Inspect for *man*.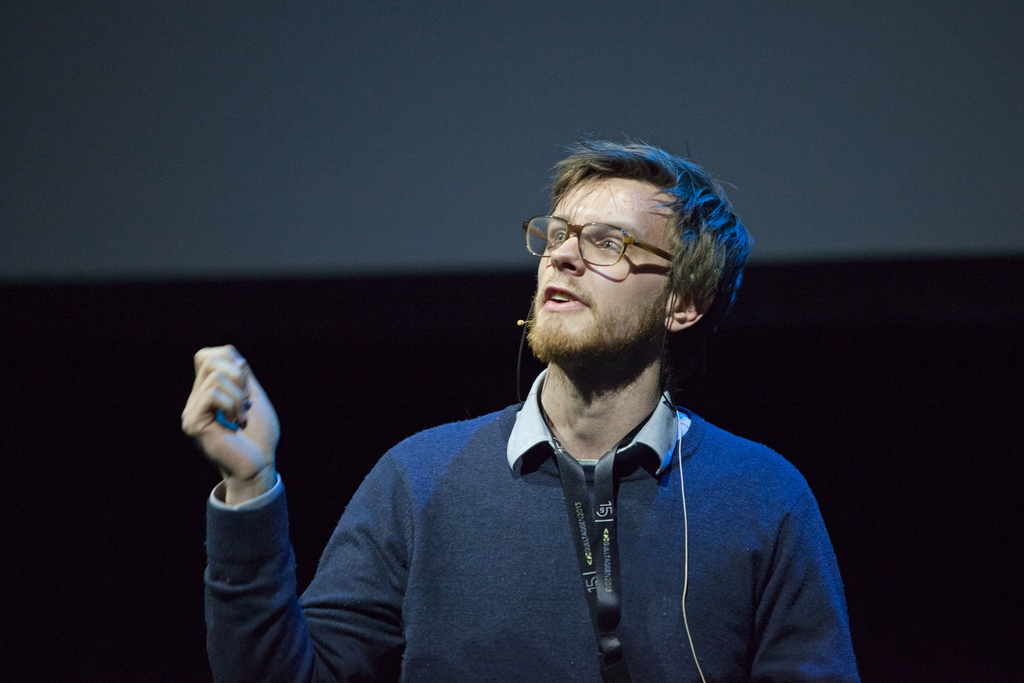
Inspection: Rect(179, 129, 868, 682).
